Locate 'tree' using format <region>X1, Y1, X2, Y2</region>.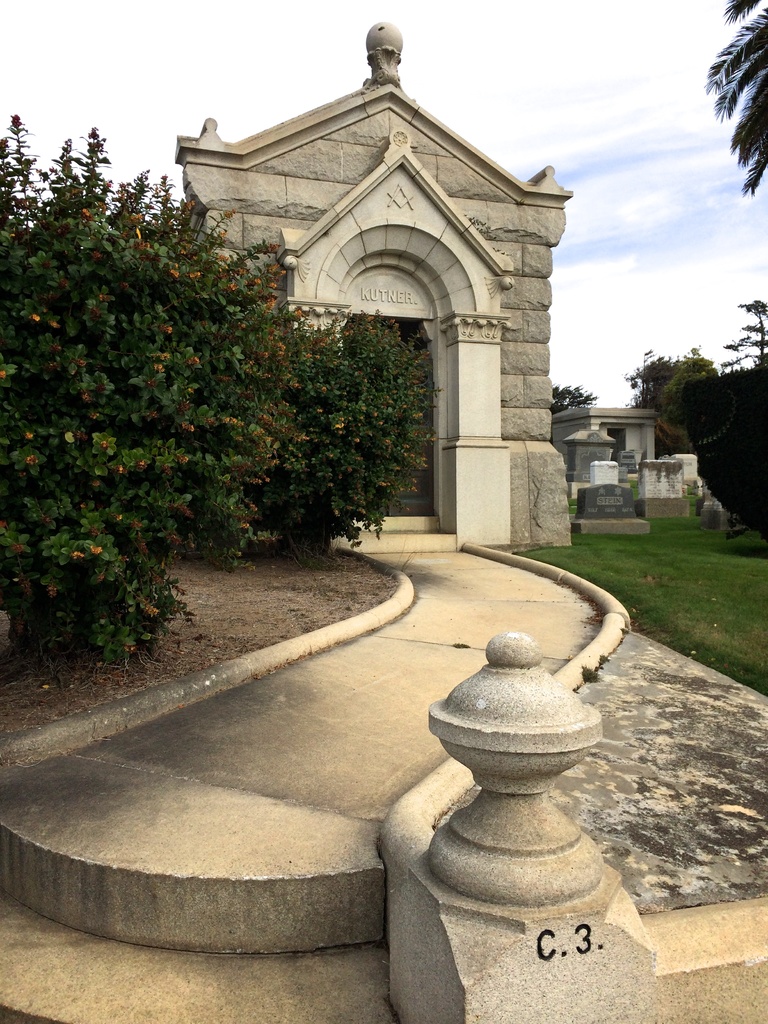
<region>621, 349, 714, 419</region>.
